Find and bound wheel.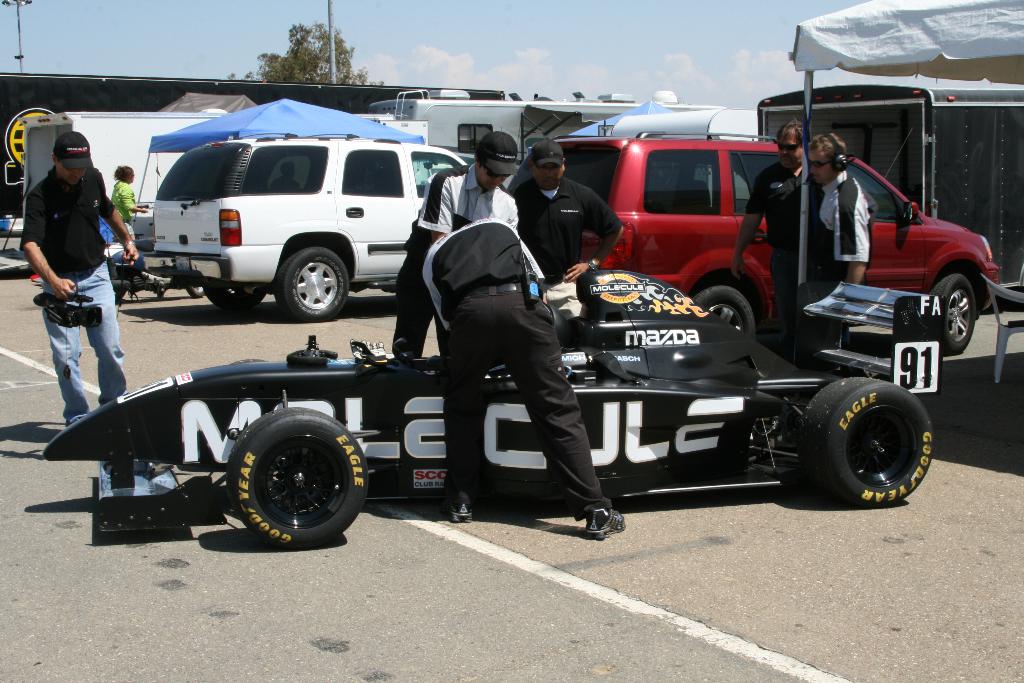
Bound: BBox(230, 409, 376, 539).
